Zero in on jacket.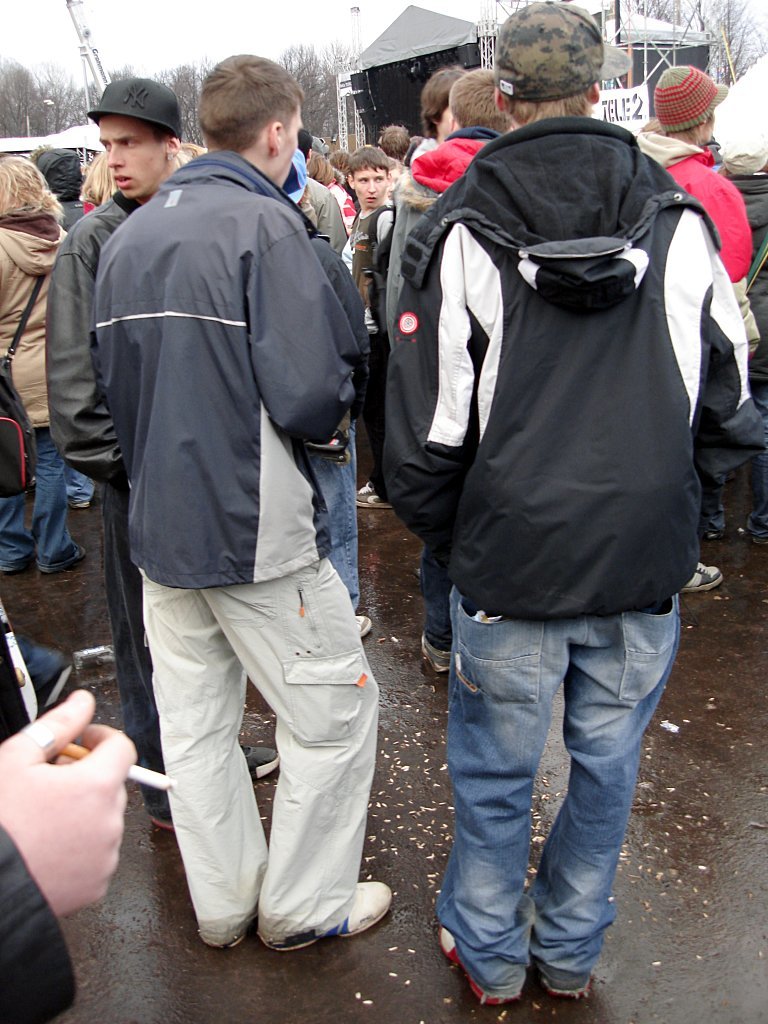
Zeroed in: <box>636,120,766,383</box>.
